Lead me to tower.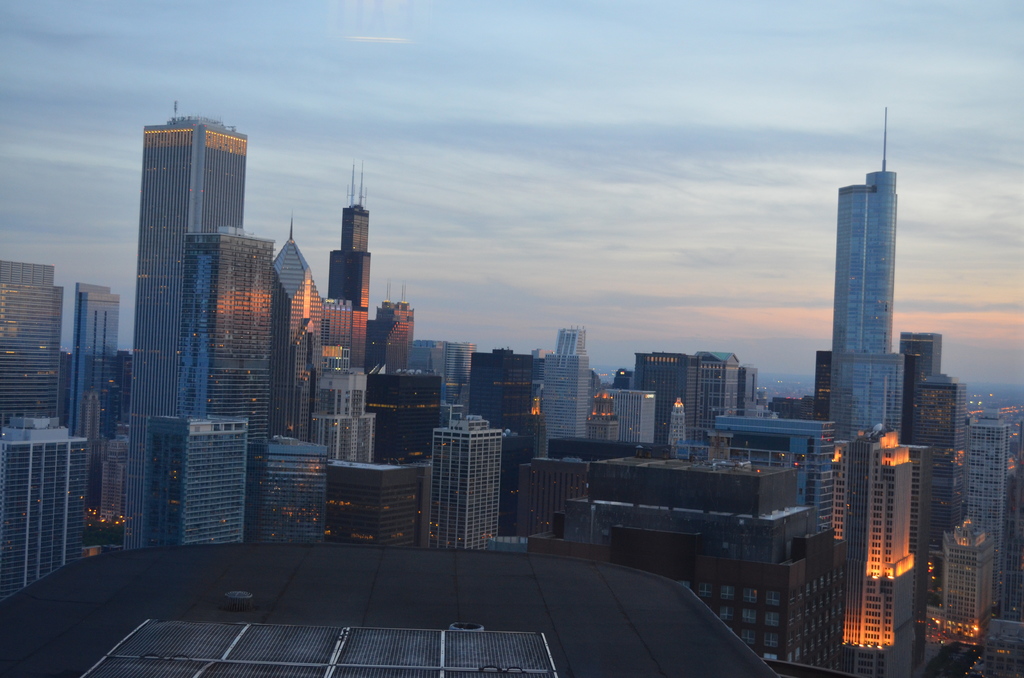
Lead to select_region(168, 218, 272, 537).
